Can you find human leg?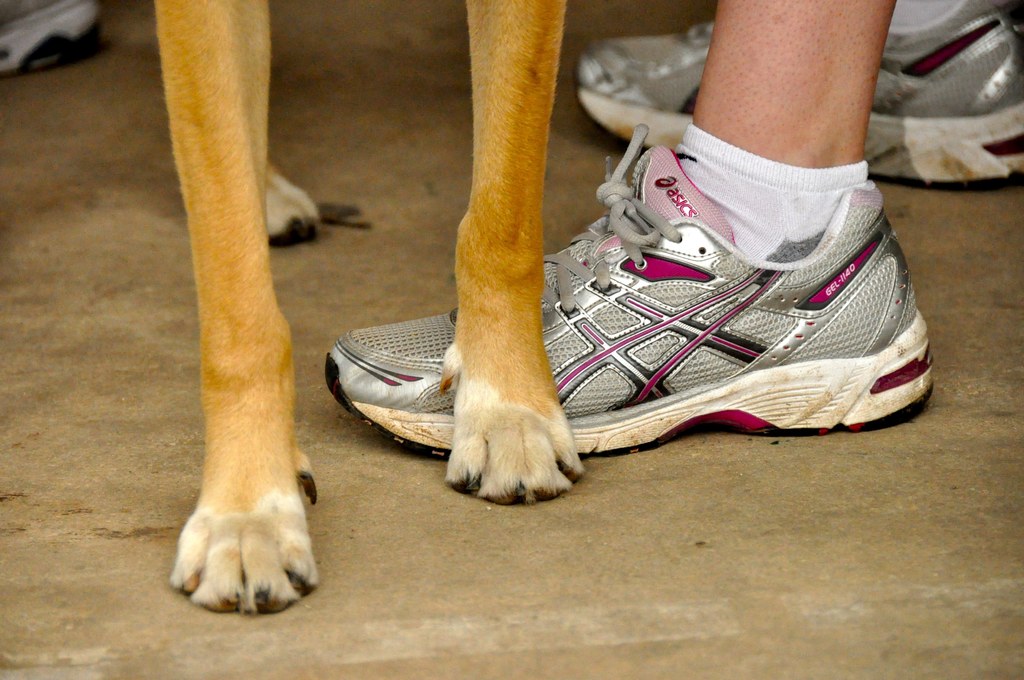
Yes, bounding box: select_region(577, 0, 1023, 184).
